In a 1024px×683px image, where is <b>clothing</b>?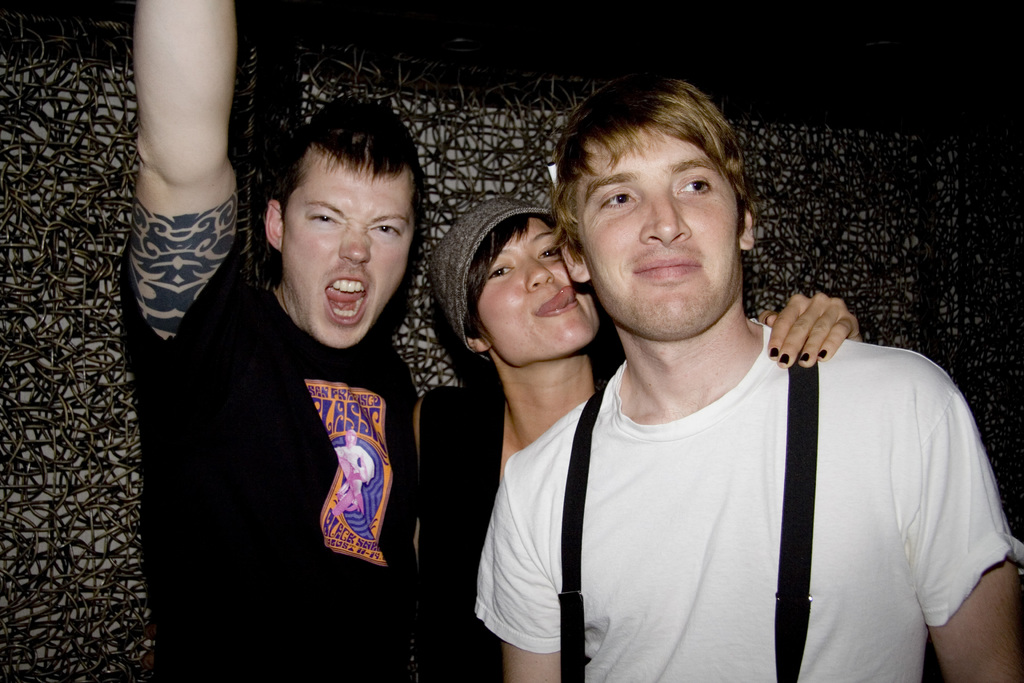
<box>511,297,986,677</box>.
